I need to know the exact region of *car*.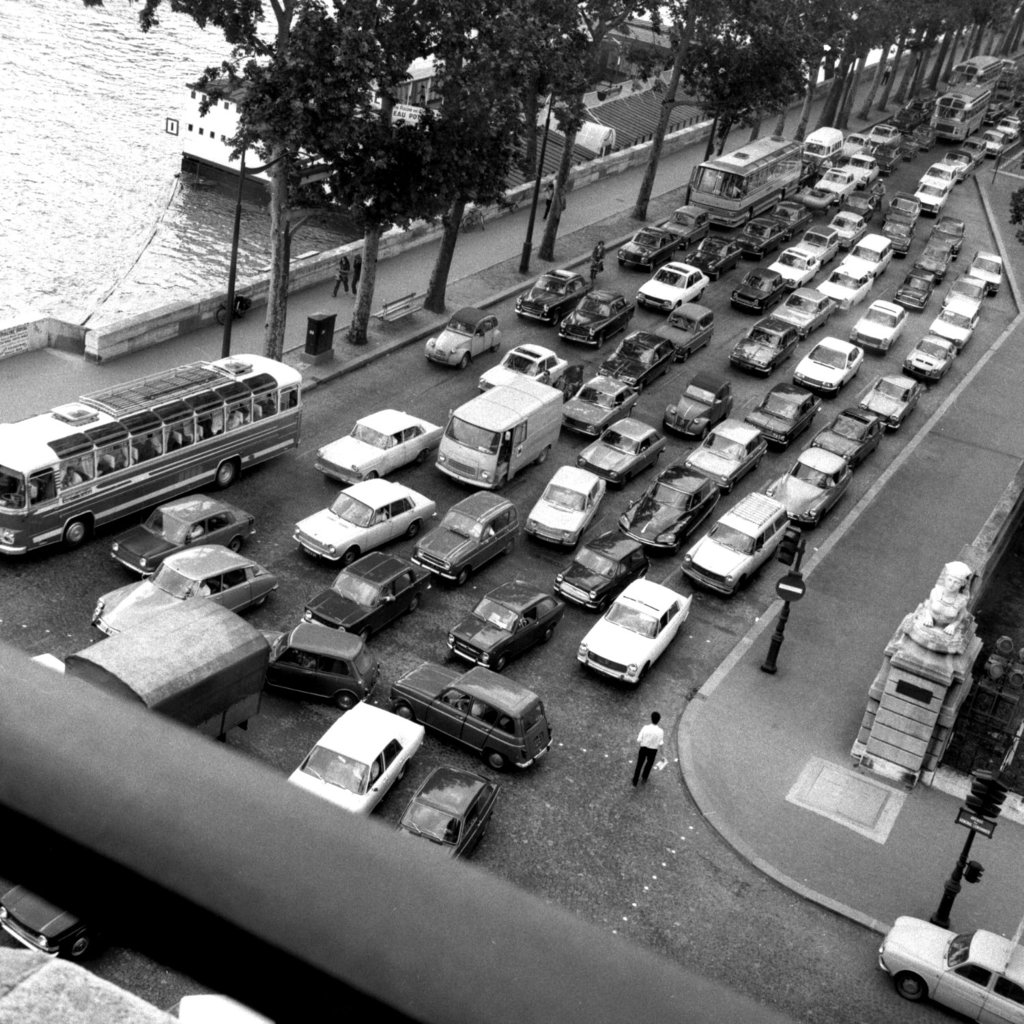
Region: left=779, top=237, right=826, bottom=284.
